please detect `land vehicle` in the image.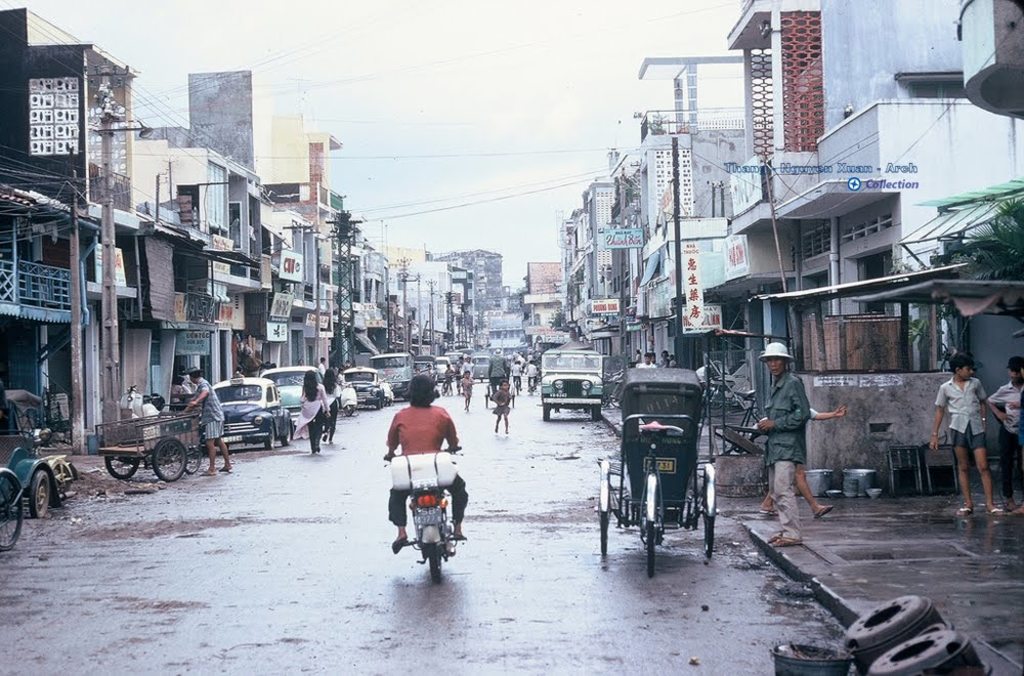
[x1=344, y1=384, x2=361, y2=410].
